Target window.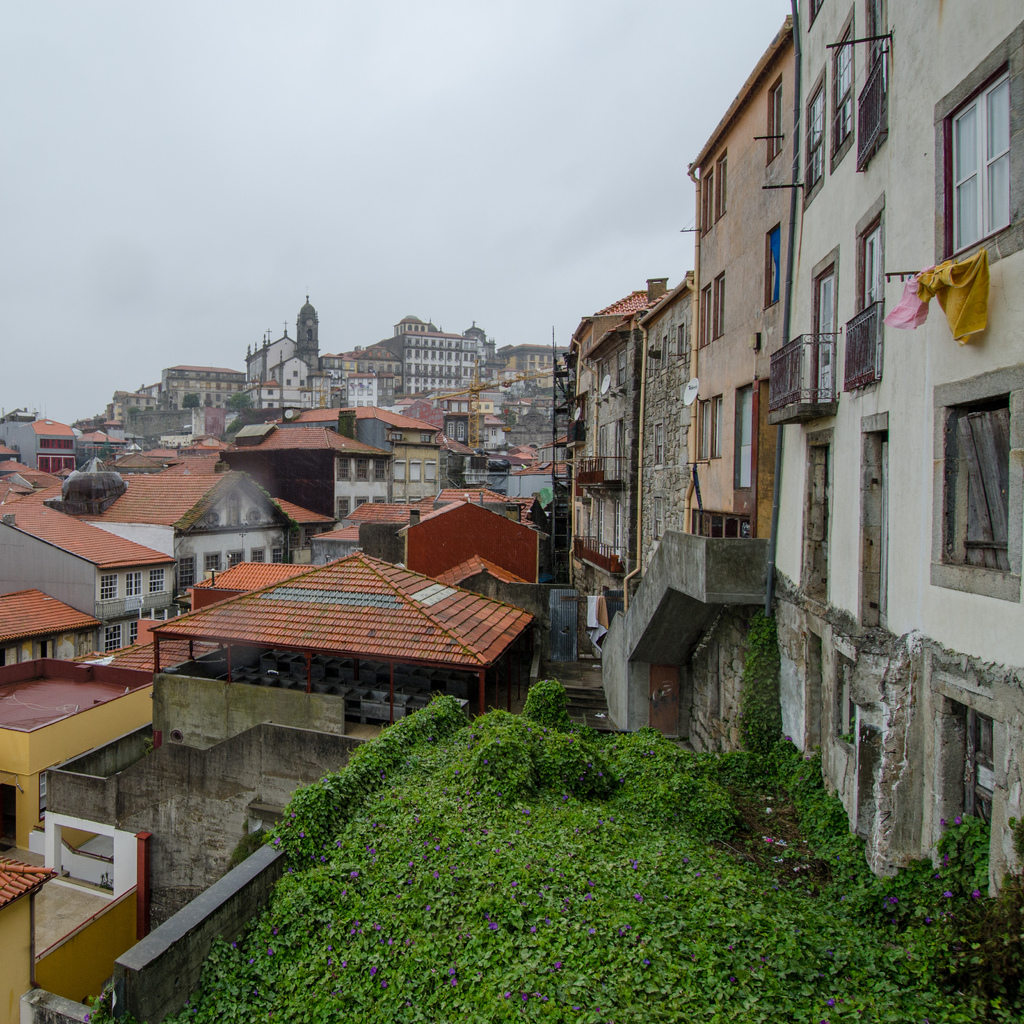
Target region: [271, 545, 283, 562].
